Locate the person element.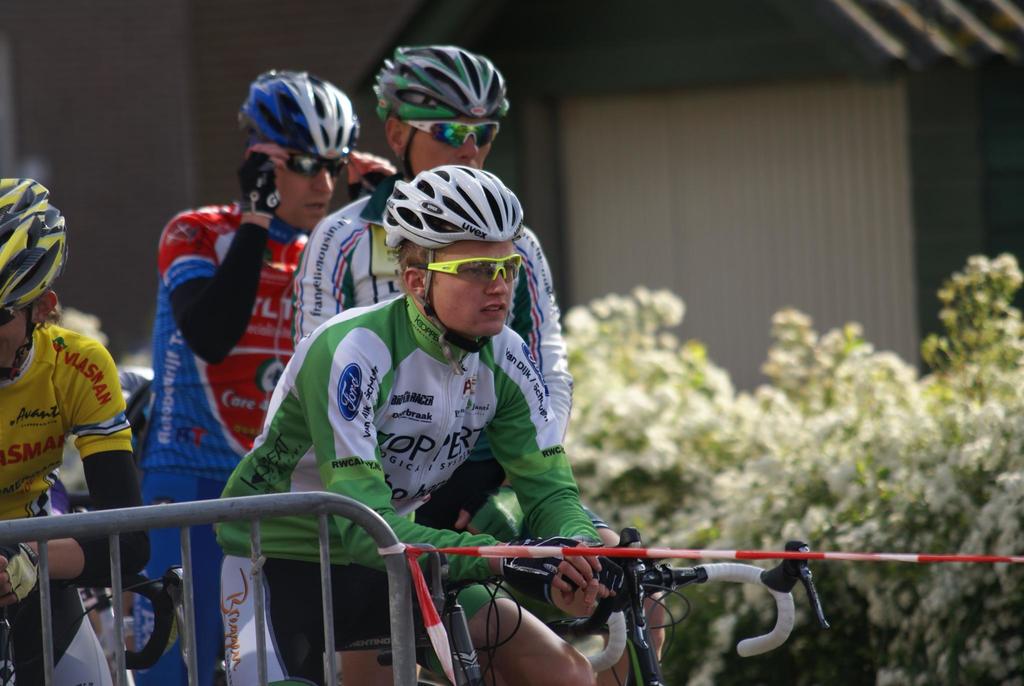
Element bbox: [288, 44, 581, 455].
